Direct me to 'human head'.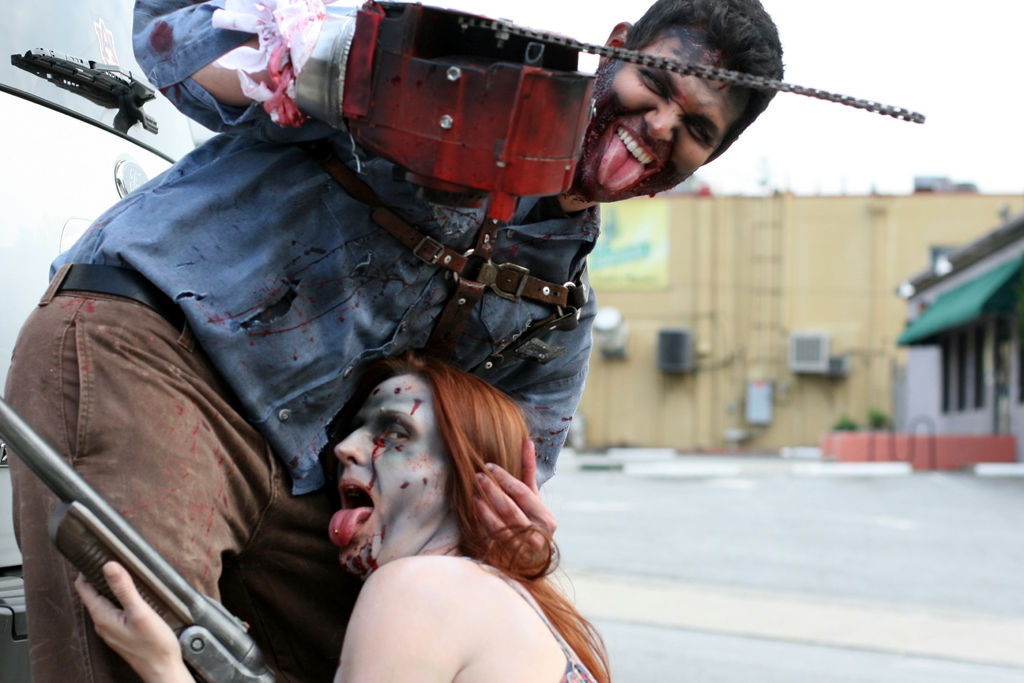
Direction: select_region(310, 373, 441, 566).
